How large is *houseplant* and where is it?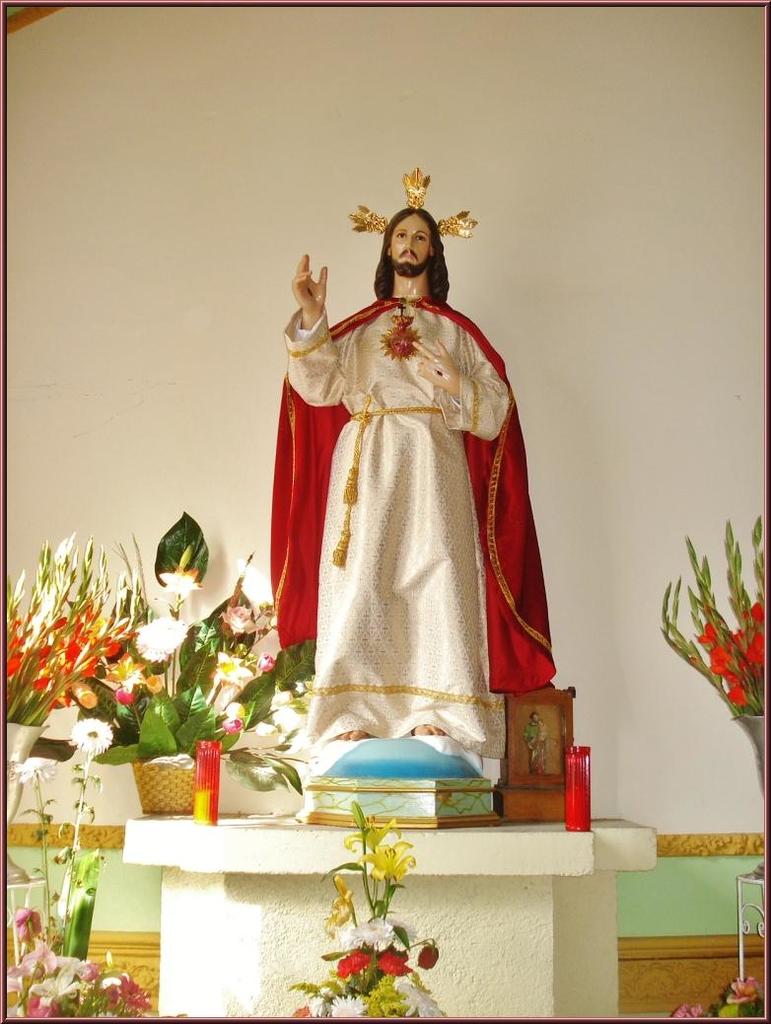
Bounding box: left=291, top=796, right=451, bottom=1023.
